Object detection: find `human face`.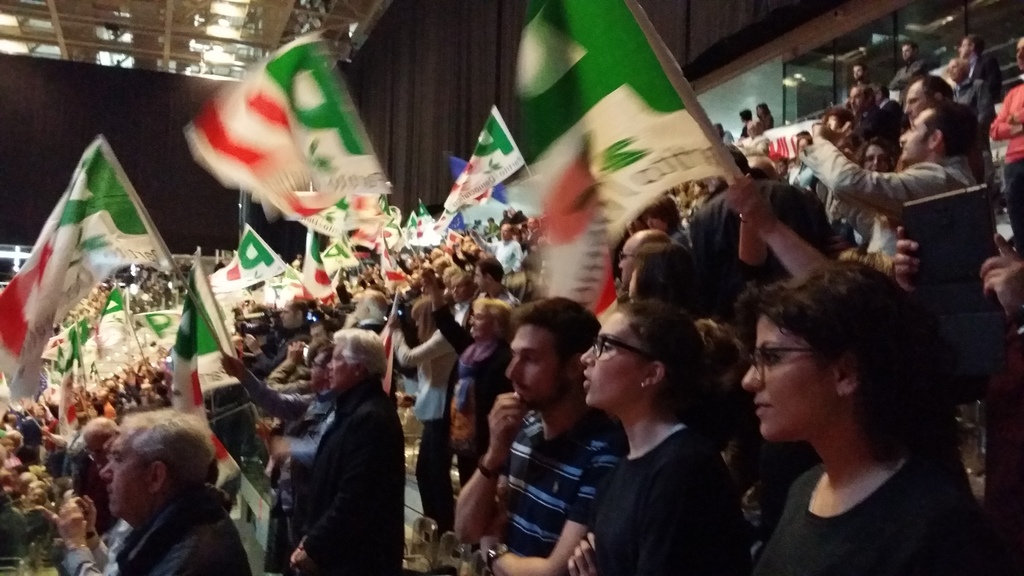
detection(742, 312, 838, 438).
